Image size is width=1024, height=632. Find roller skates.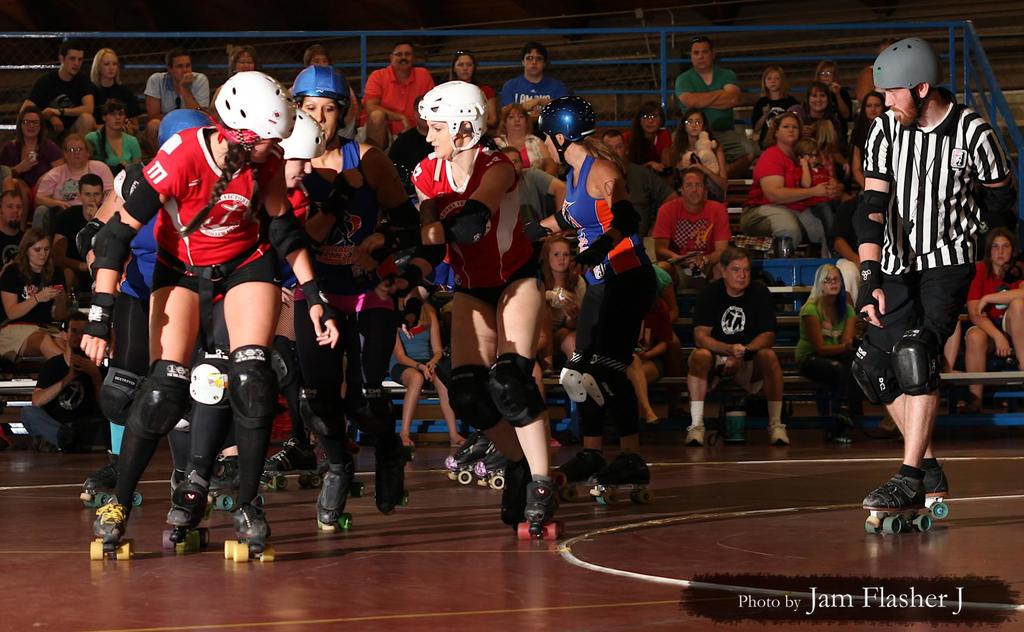
920/457/952/519.
